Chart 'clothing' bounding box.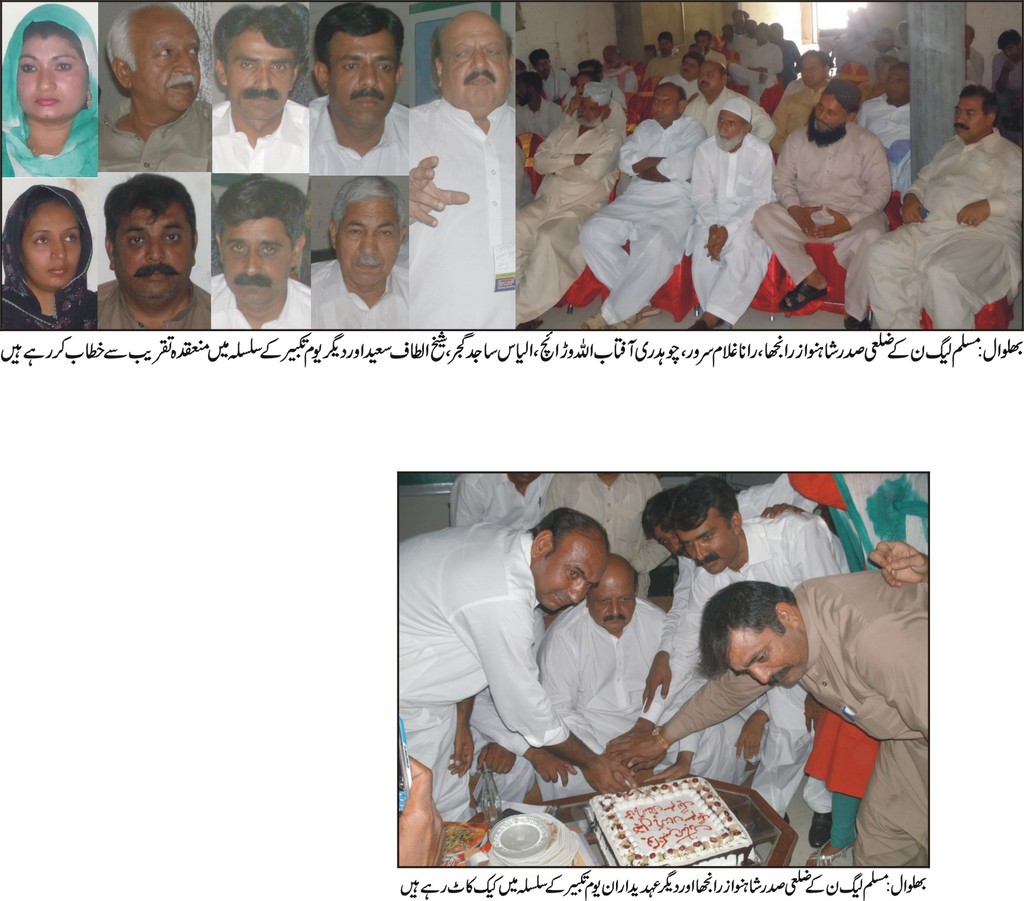
Charted: {"x1": 308, "y1": 258, "x2": 404, "y2": 329}.
